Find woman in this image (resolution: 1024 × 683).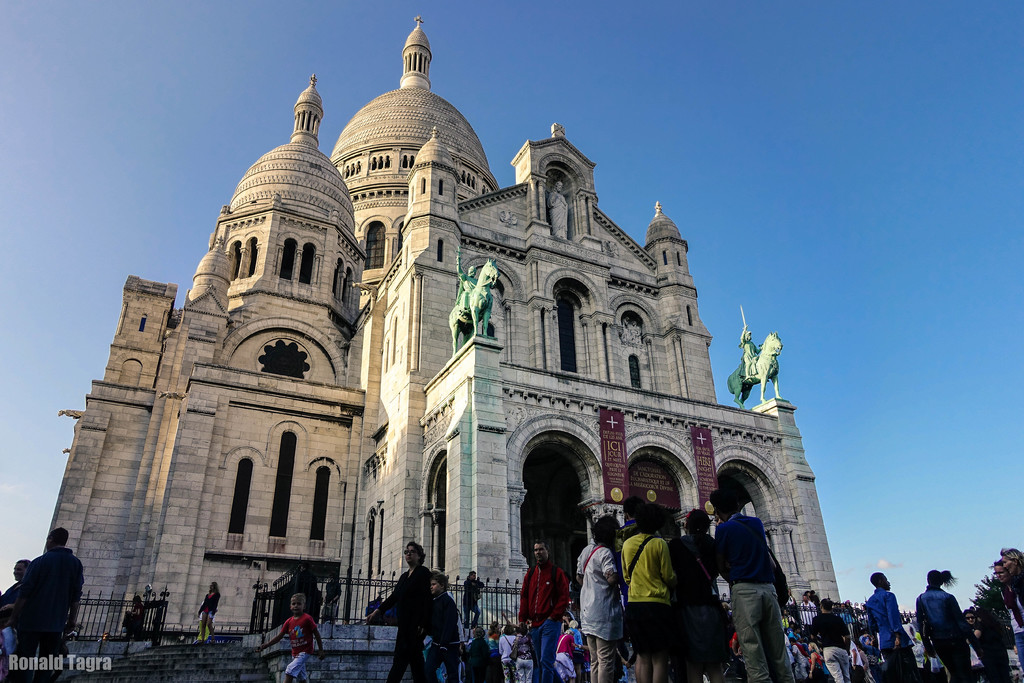
577,514,620,682.
